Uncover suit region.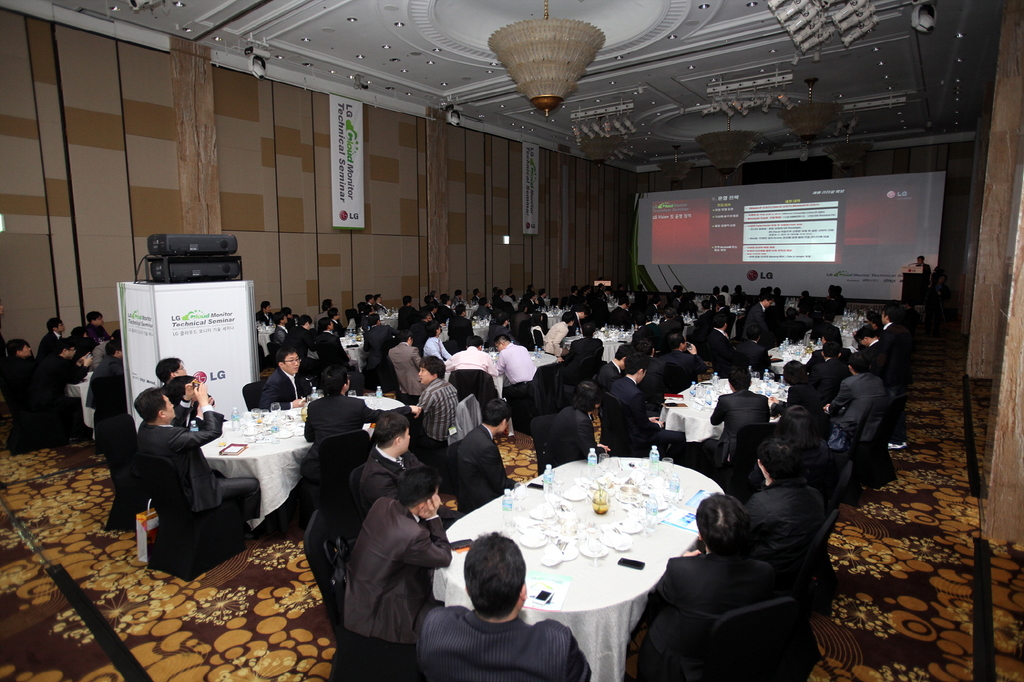
Uncovered: bbox=[375, 304, 387, 314].
